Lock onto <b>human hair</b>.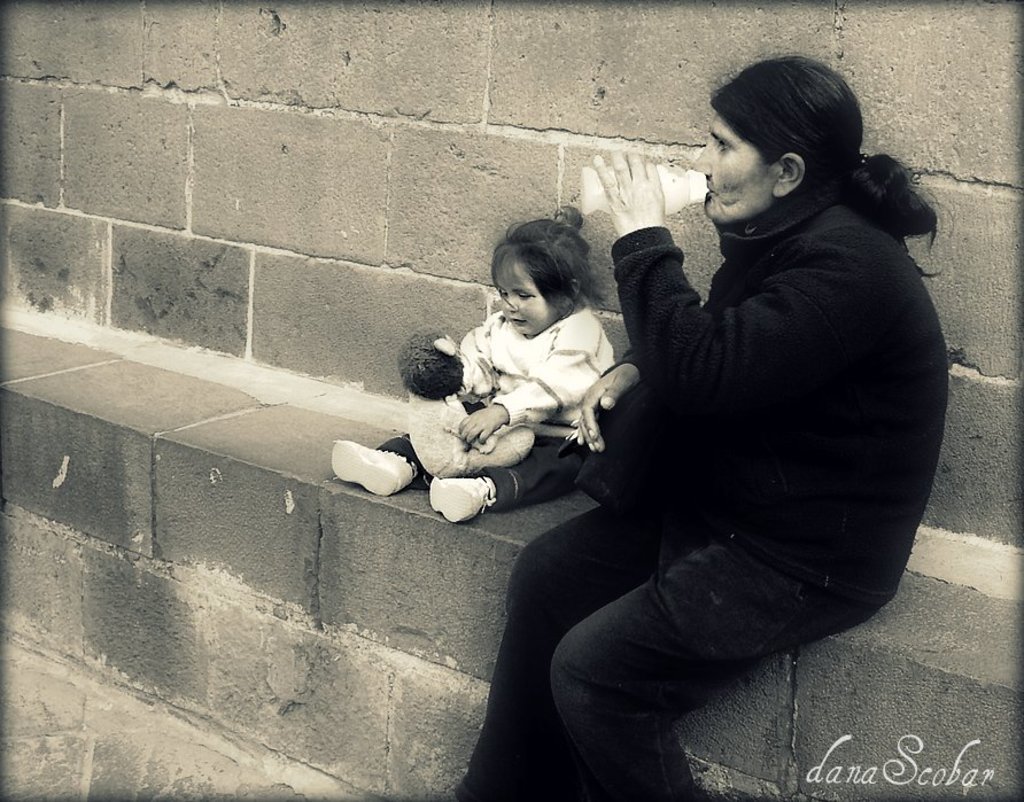
Locked: x1=481 y1=213 x2=595 y2=333.
